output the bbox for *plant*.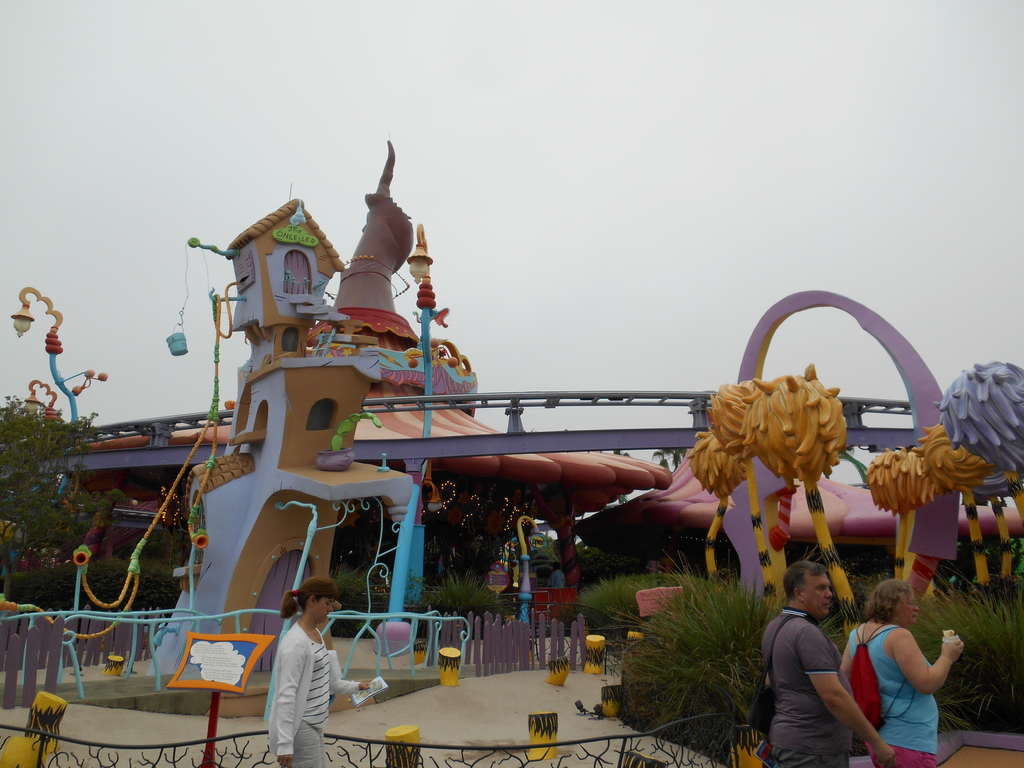
select_region(325, 559, 381, 637).
